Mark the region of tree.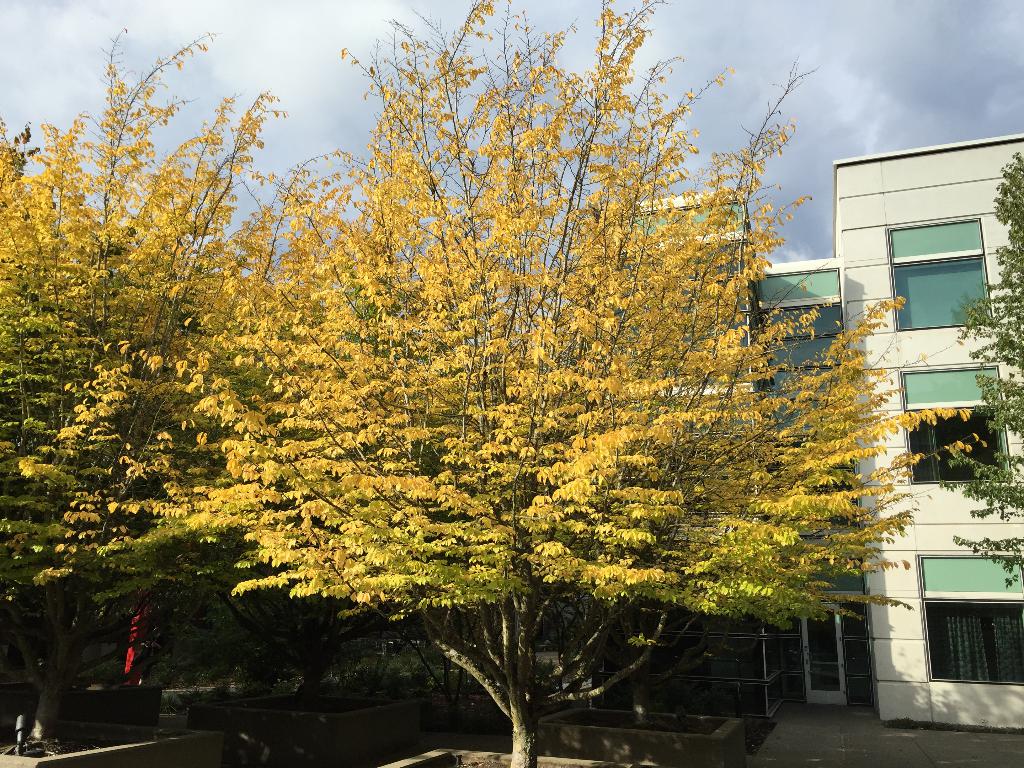
Region: region(933, 143, 1023, 605).
